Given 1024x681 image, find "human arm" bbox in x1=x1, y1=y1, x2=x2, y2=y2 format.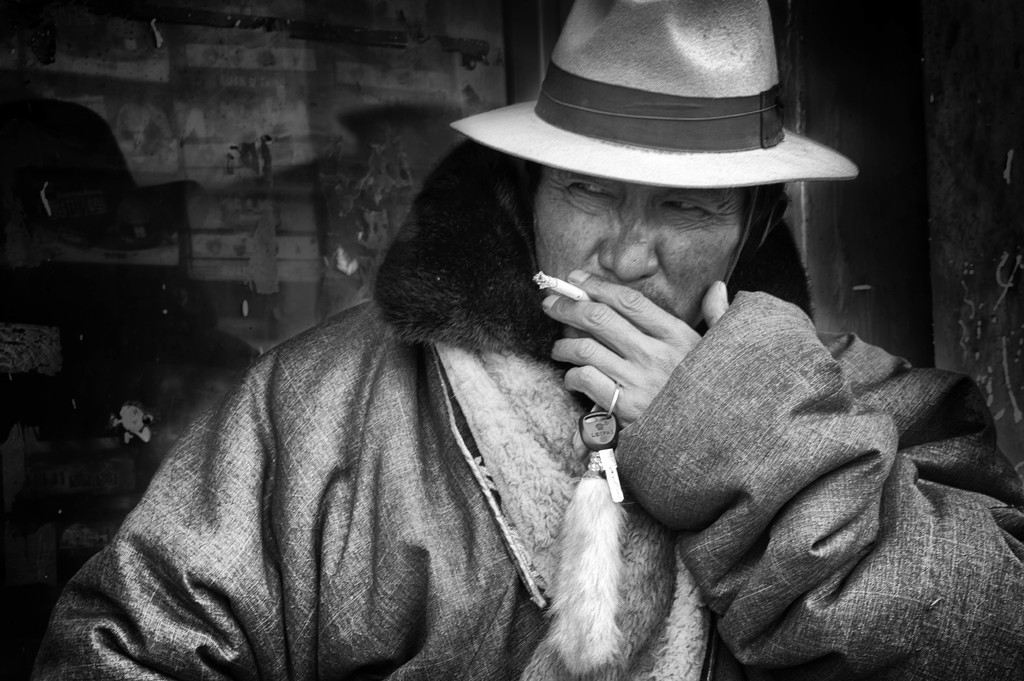
x1=42, y1=358, x2=269, y2=680.
